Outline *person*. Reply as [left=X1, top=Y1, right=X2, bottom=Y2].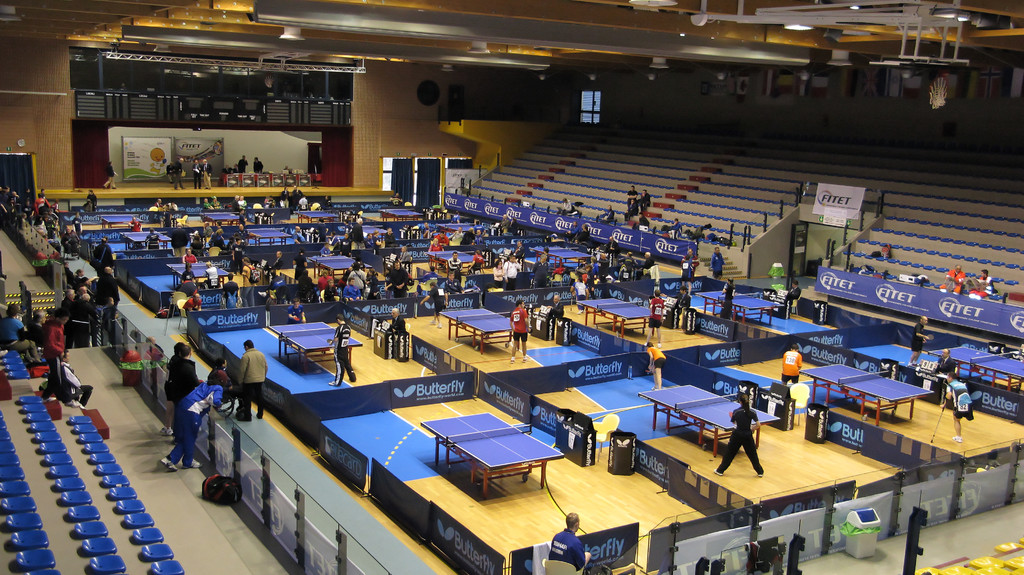
[left=327, top=313, right=352, bottom=388].
